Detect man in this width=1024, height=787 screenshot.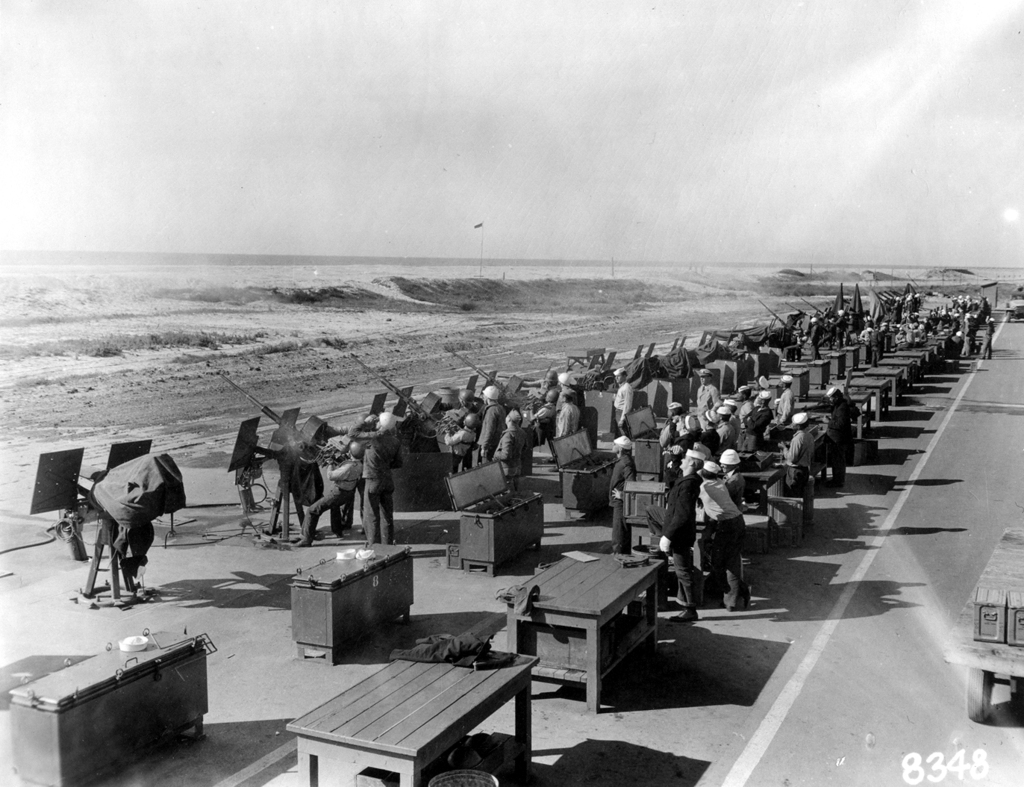
Detection: <box>810,311,820,364</box>.
